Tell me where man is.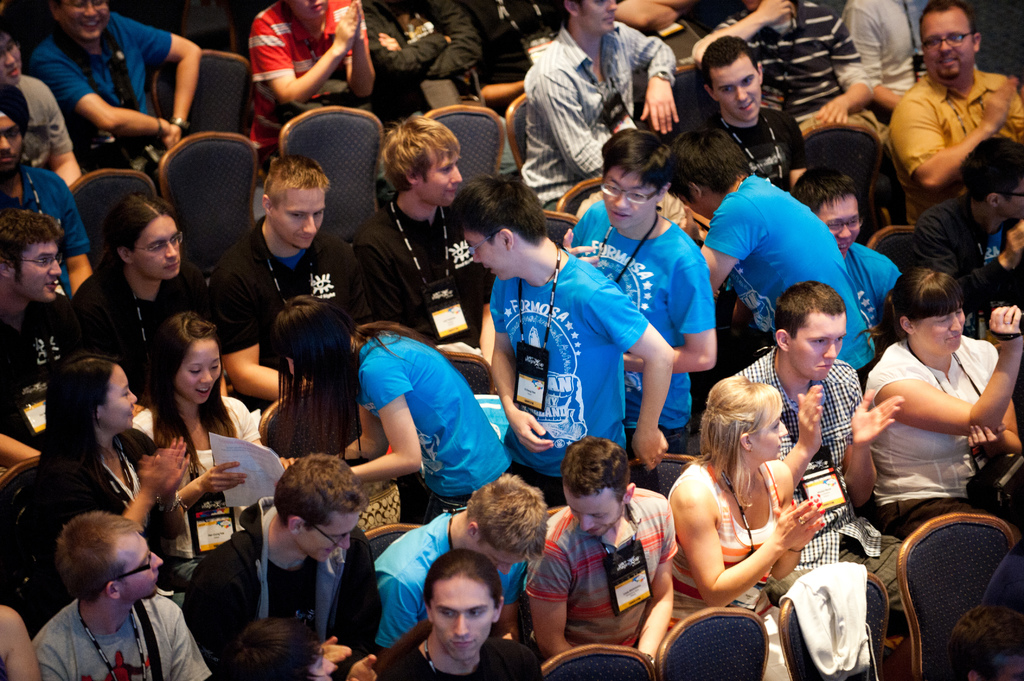
man is at bbox=(219, 148, 345, 429).
